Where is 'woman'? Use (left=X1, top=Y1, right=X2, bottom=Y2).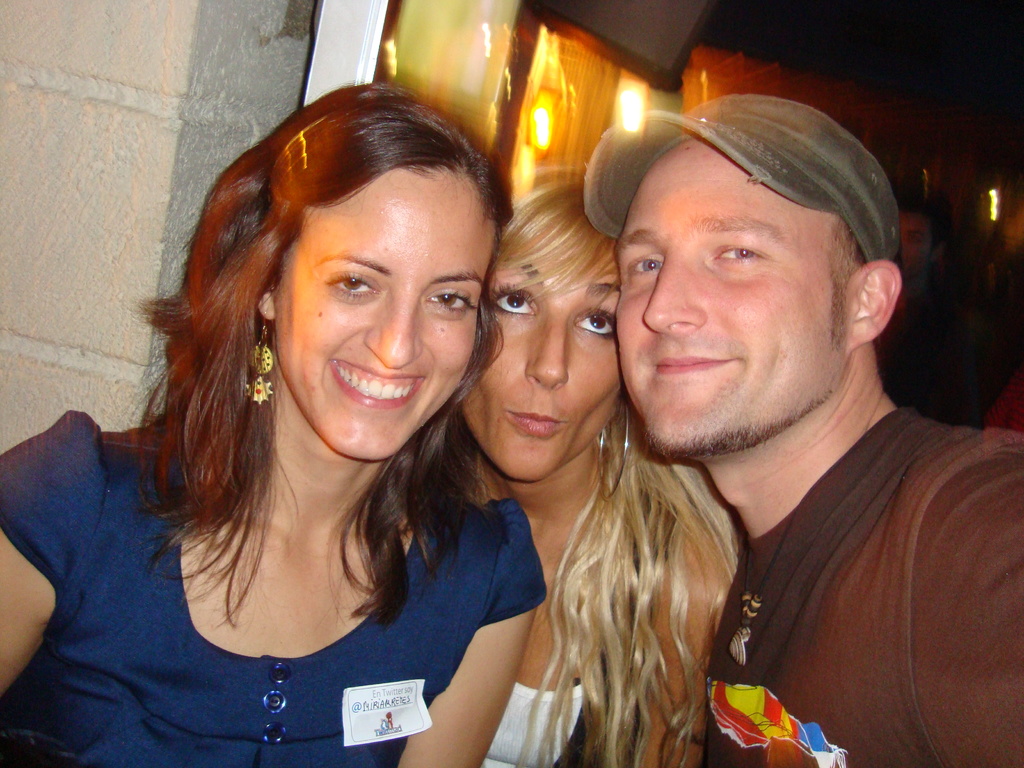
(left=459, top=178, right=748, bottom=767).
